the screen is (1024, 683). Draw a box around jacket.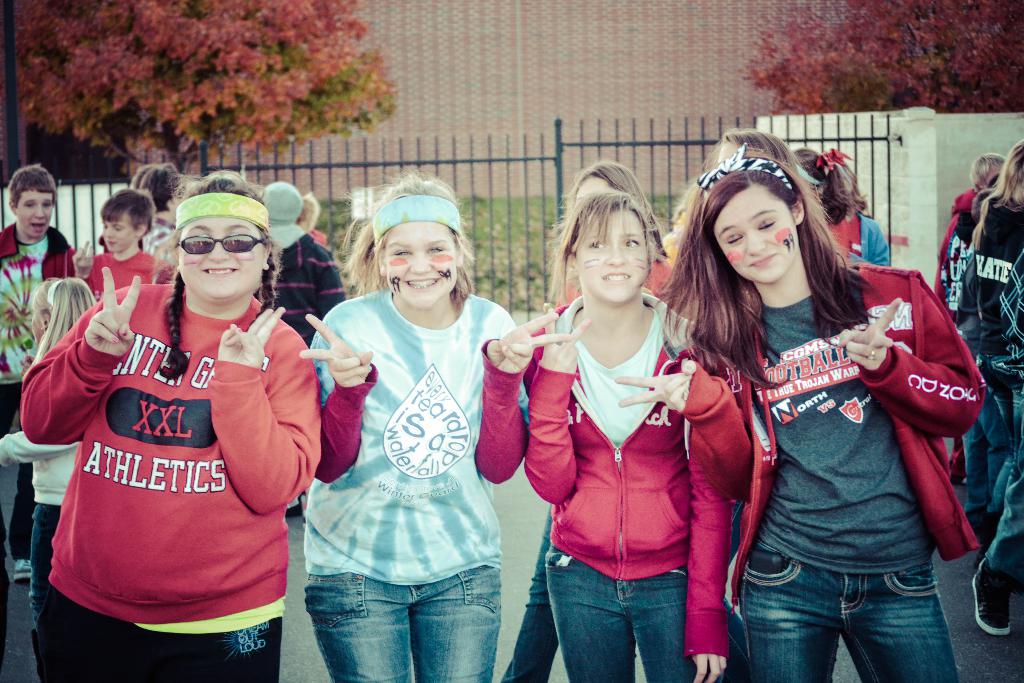
521:299:739:652.
